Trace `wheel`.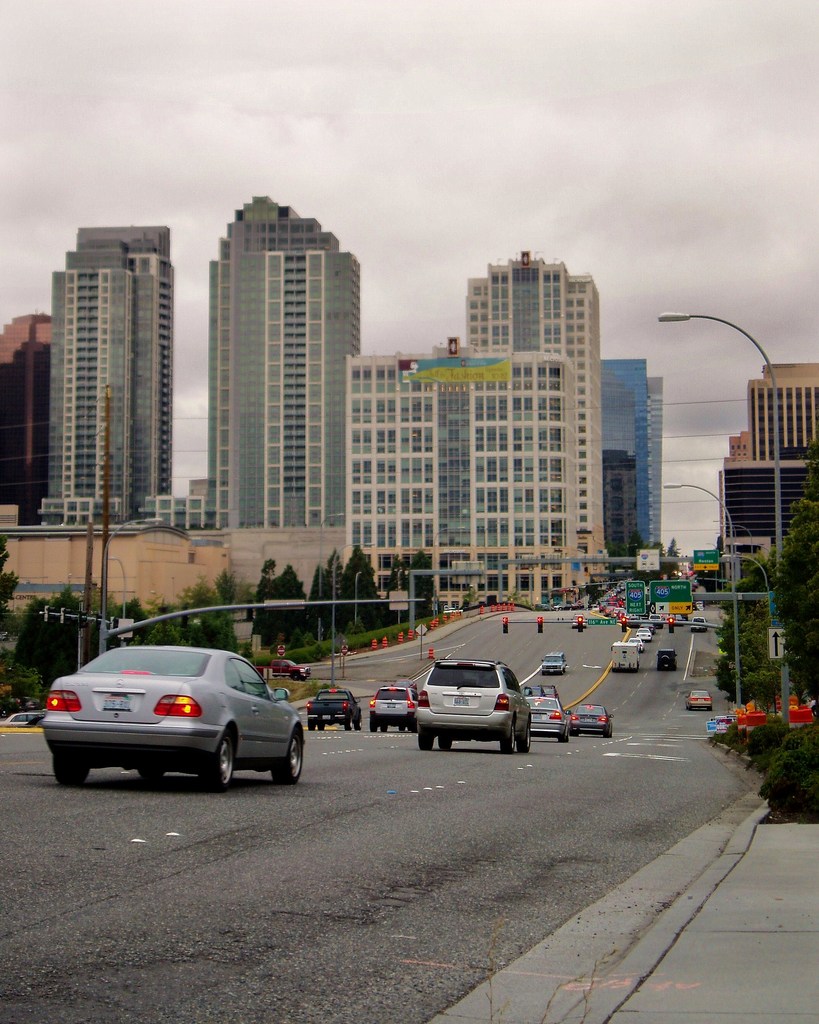
Traced to 139, 765, 161, 781.
